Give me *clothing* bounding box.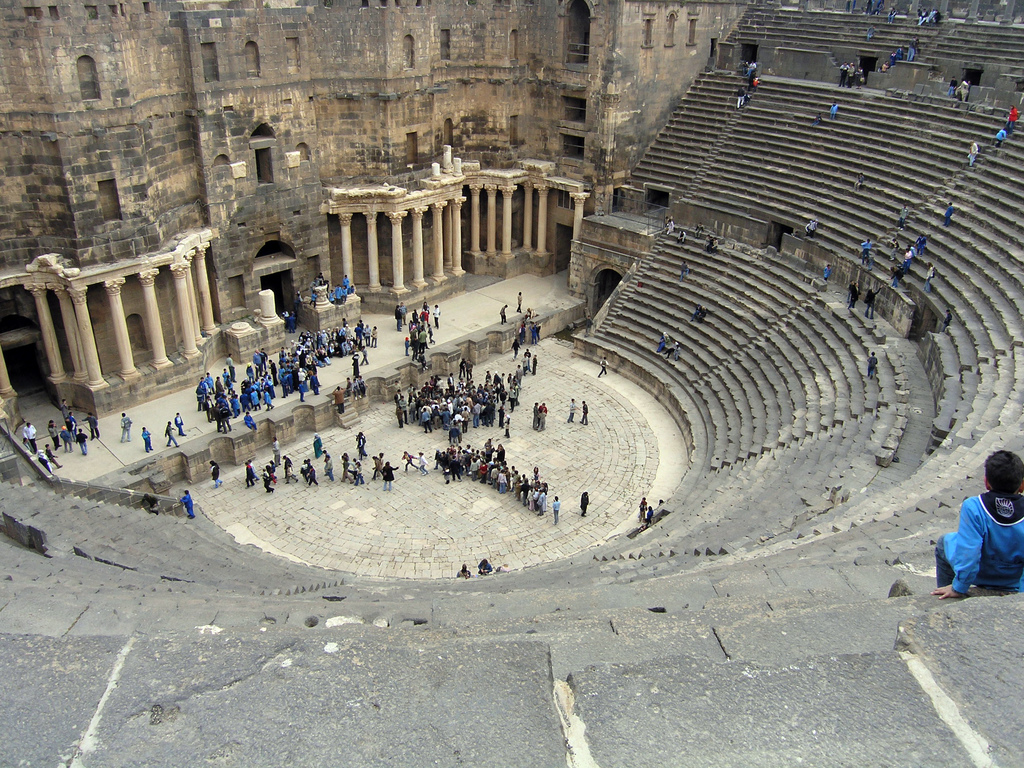
403,306,407,322.
